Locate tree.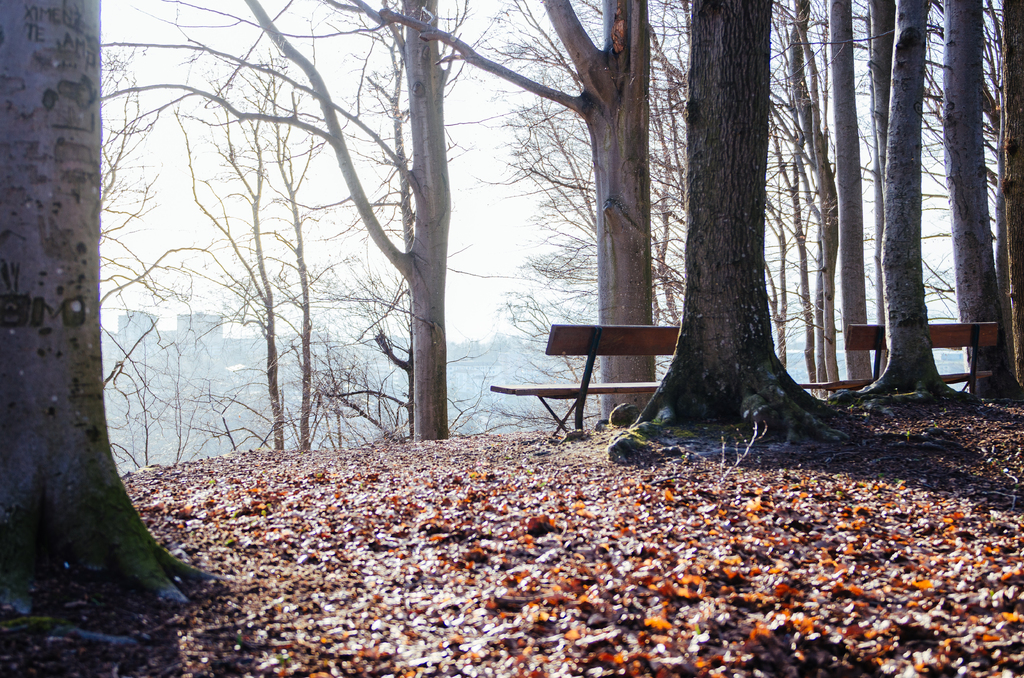
Bounding box: [0, 0, 223, 625].
